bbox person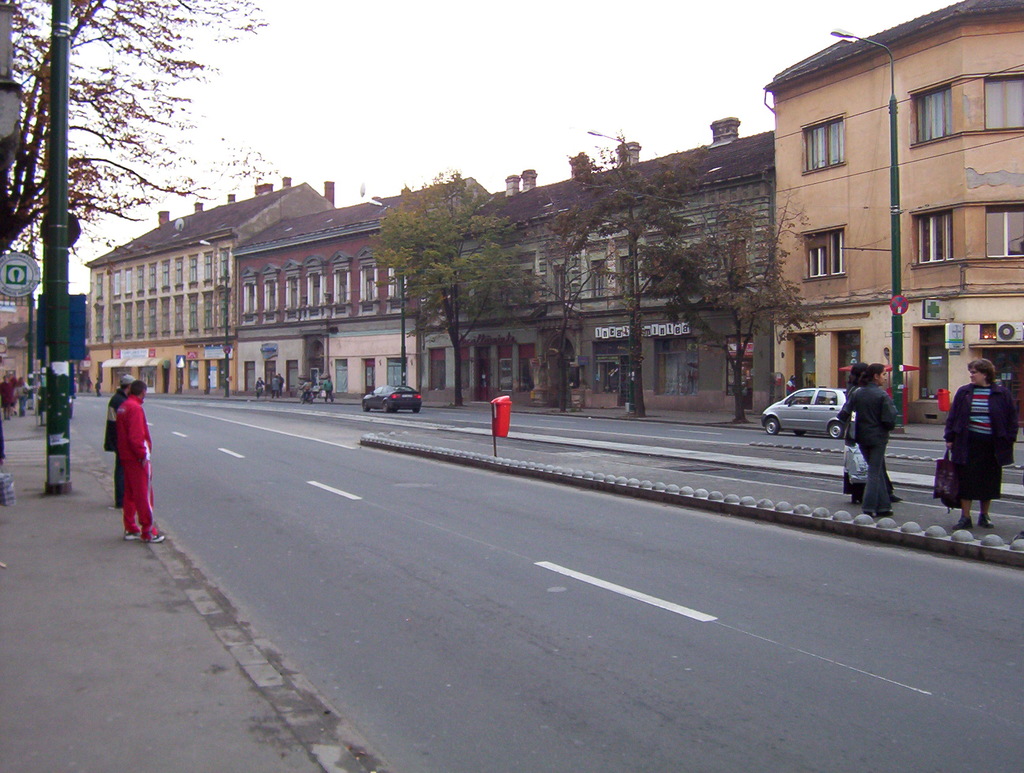
<box>938,360,1021,537</box>
